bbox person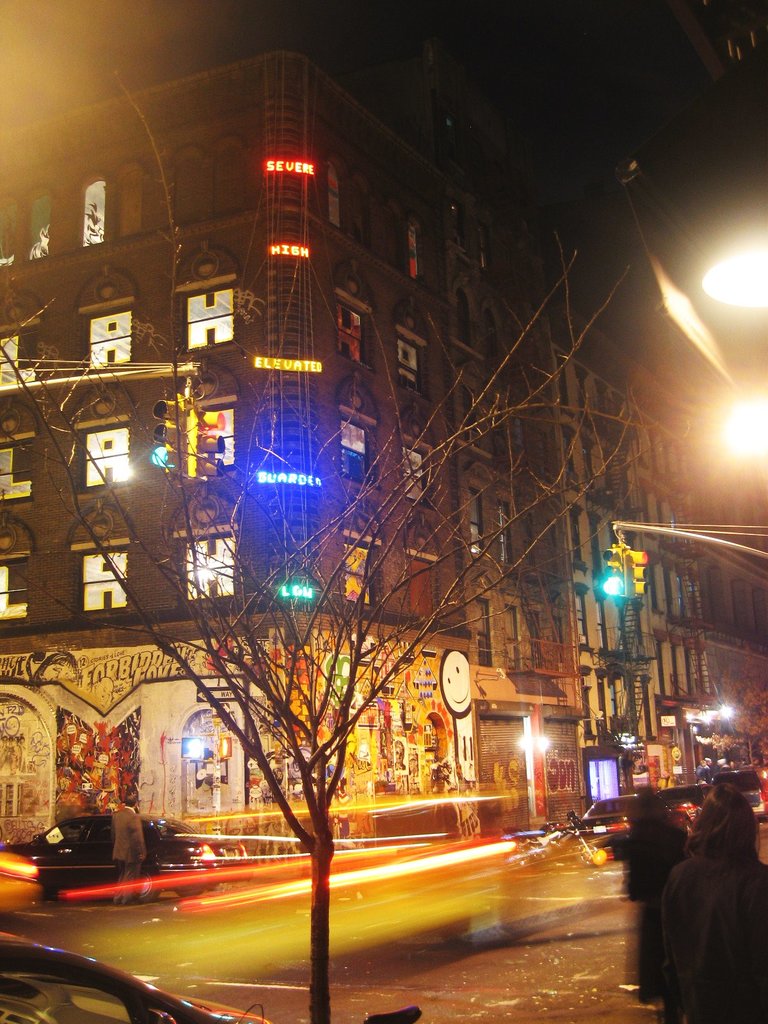
left=106, top=792, right=158, bottom=910
